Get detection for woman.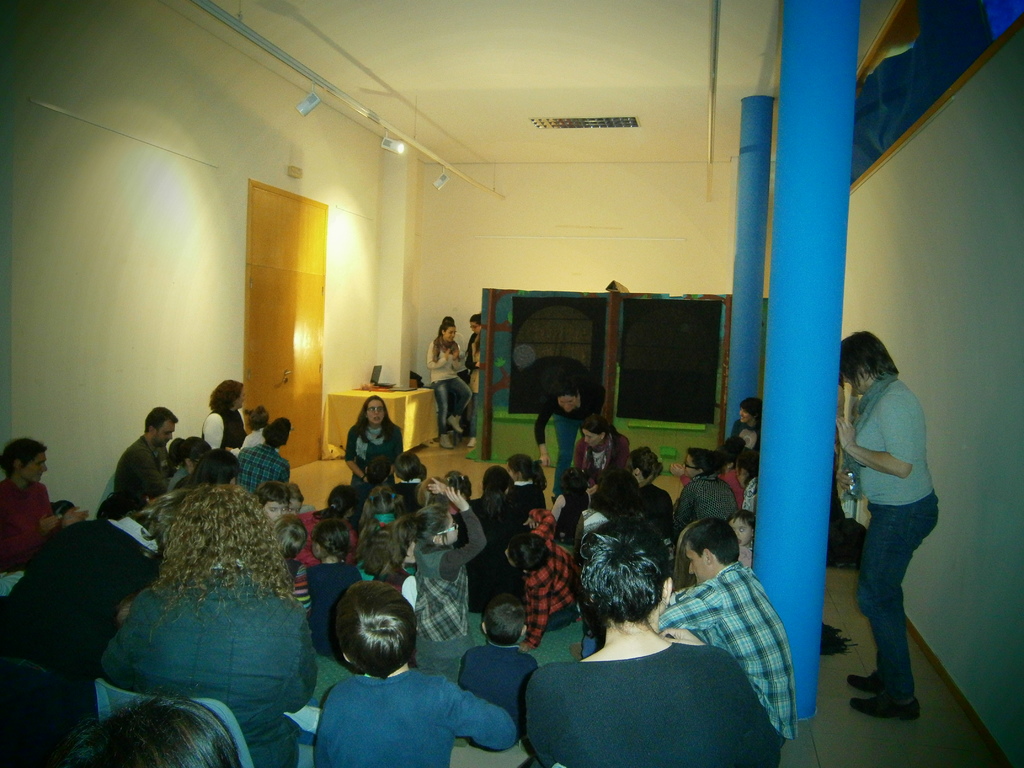
Detection: bbox=[202, 374, 253, 452].
